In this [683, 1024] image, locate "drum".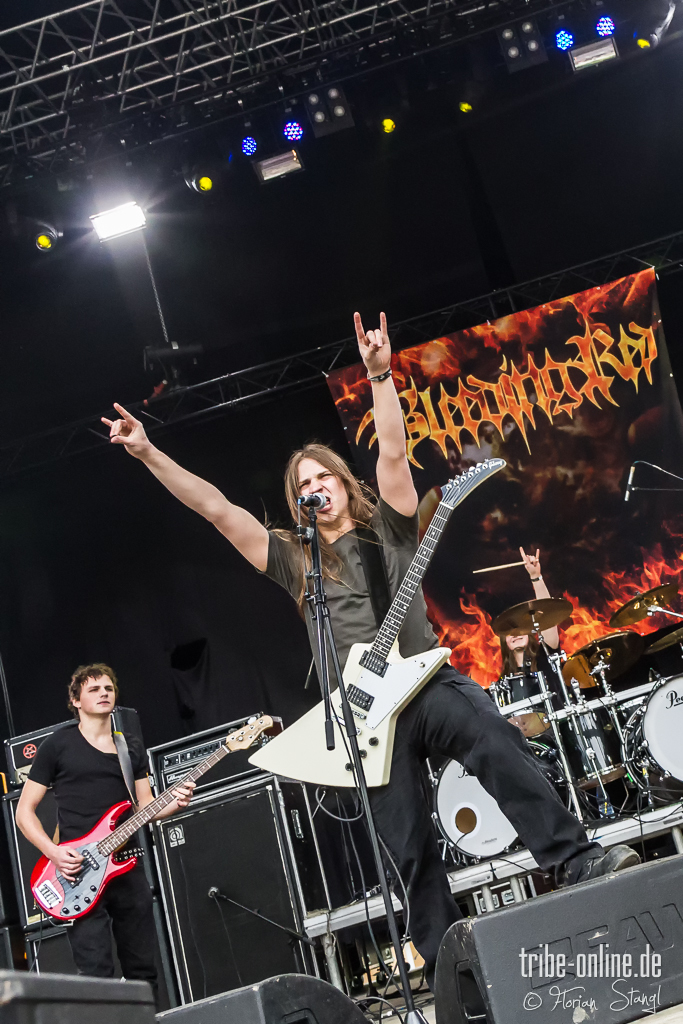
Bounding box: (570, 630, 632, 696).
